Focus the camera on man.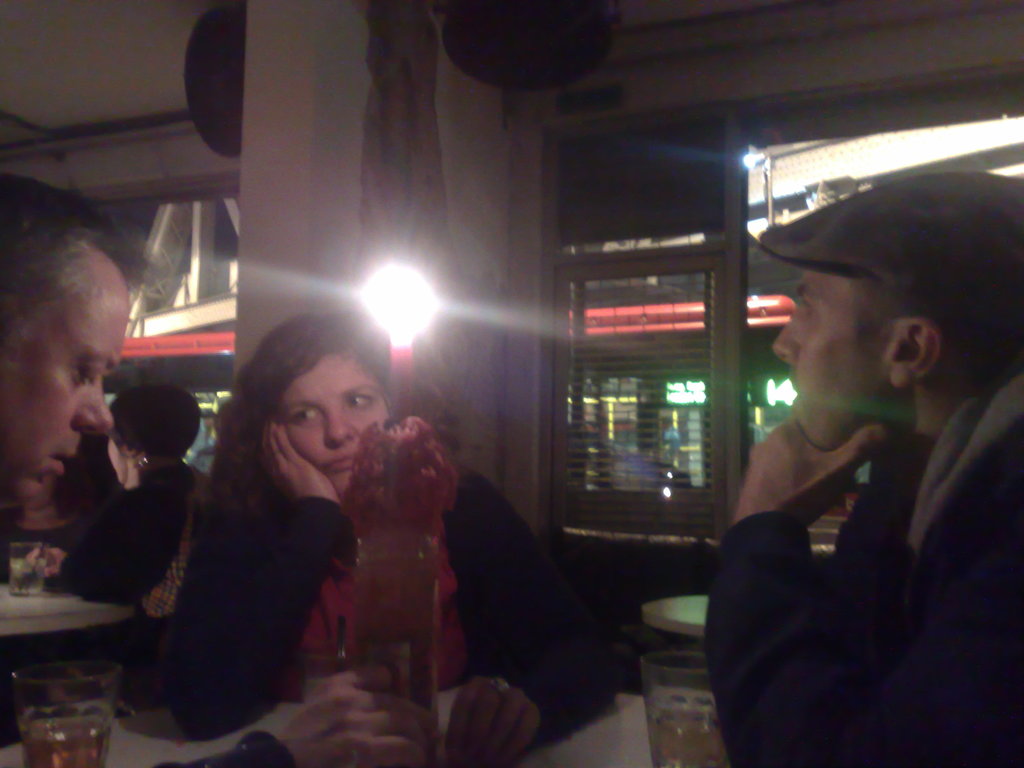
Focus region: [x1=0, y1=172, x2=432, y2=767].
